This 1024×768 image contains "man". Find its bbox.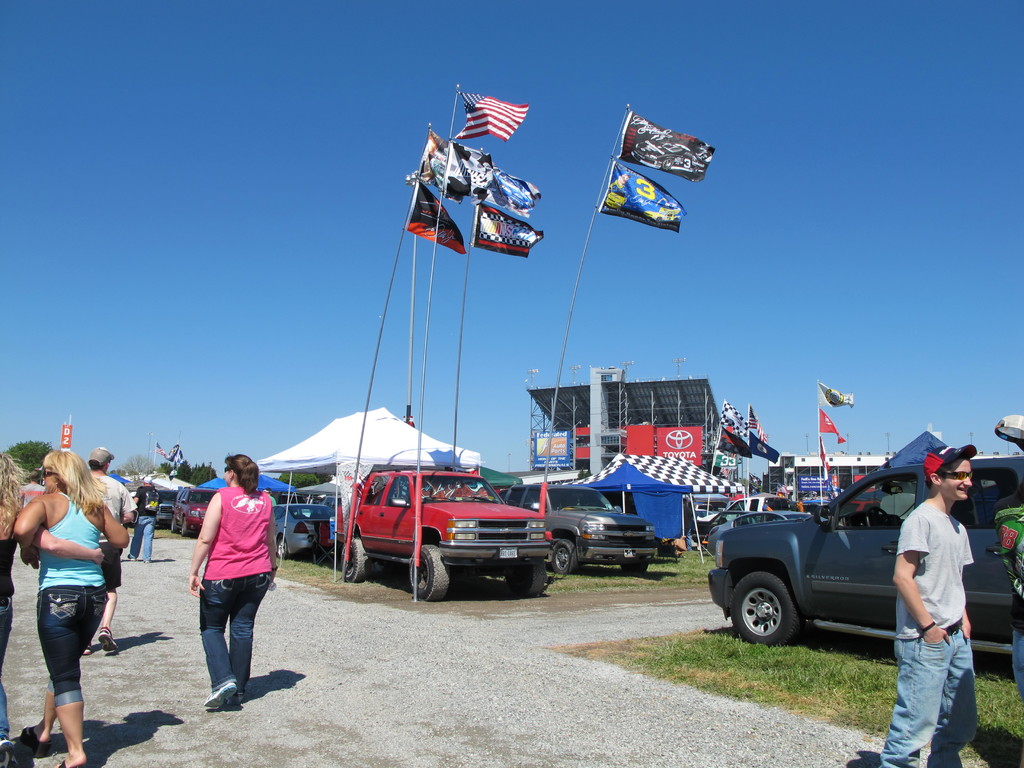
127/476/160/564.
